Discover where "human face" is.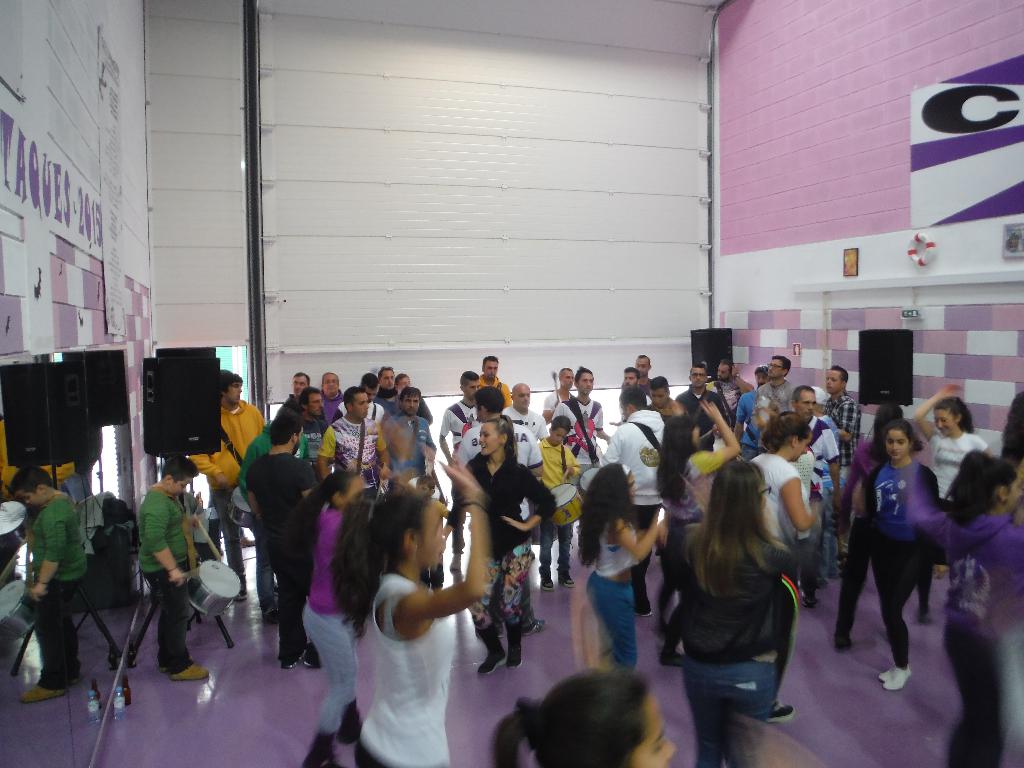
Discovered at rect(323, 371, 337, 395).
